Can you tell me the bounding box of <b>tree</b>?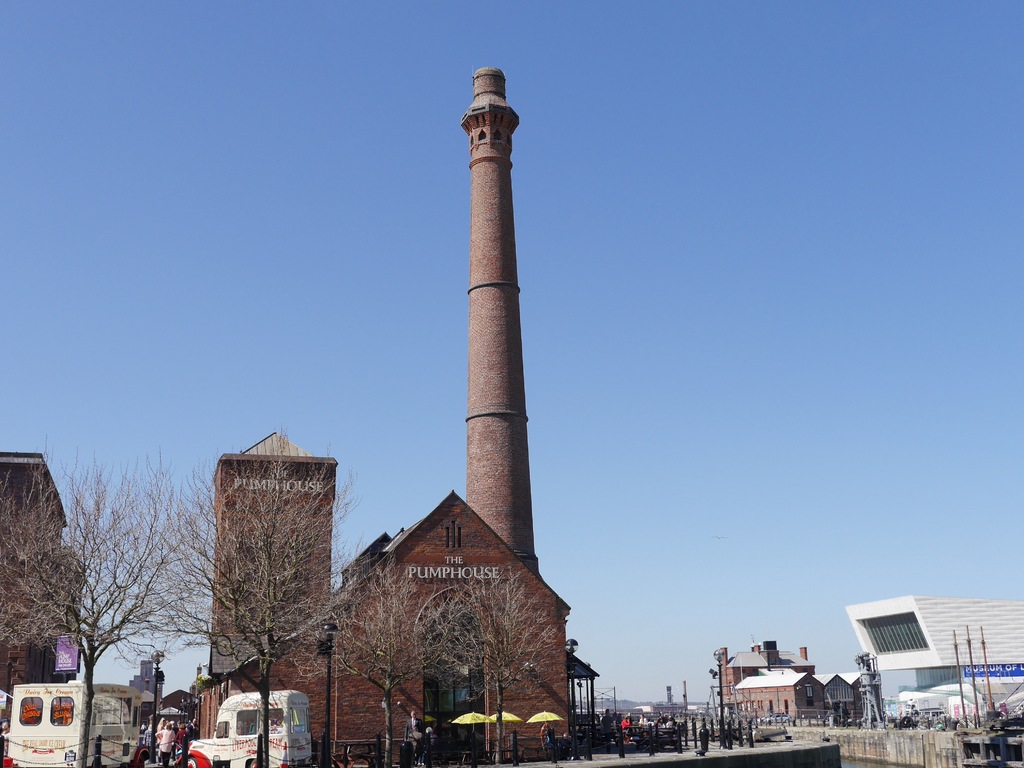
[left=406, top=559, right=564, bottom=765].
